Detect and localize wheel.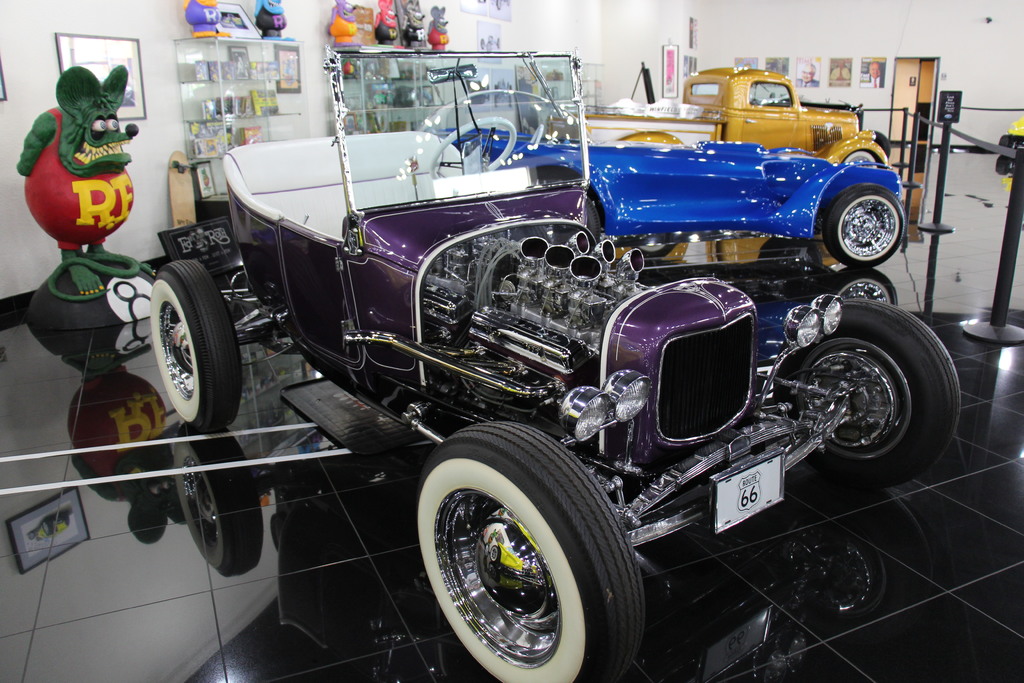
Localized at [left=416, top=422, right=644, bottom=682].
